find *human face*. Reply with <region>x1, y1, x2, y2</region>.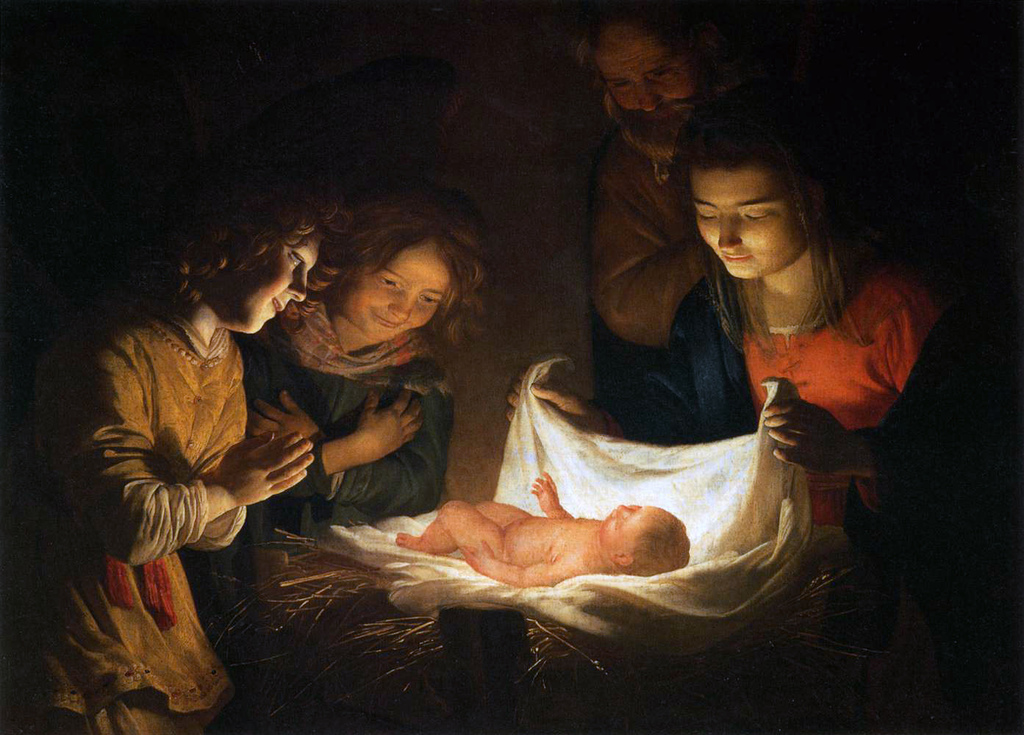
<region>207, 230, 321, 334</region>.
